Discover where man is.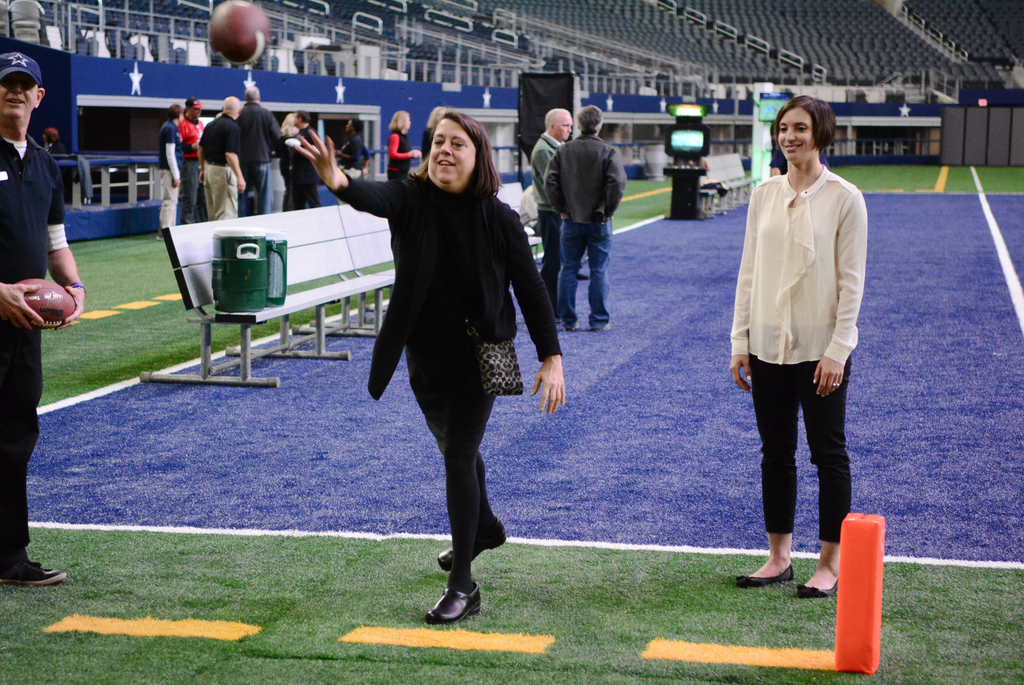
Discovered at 288:110:323:210.
